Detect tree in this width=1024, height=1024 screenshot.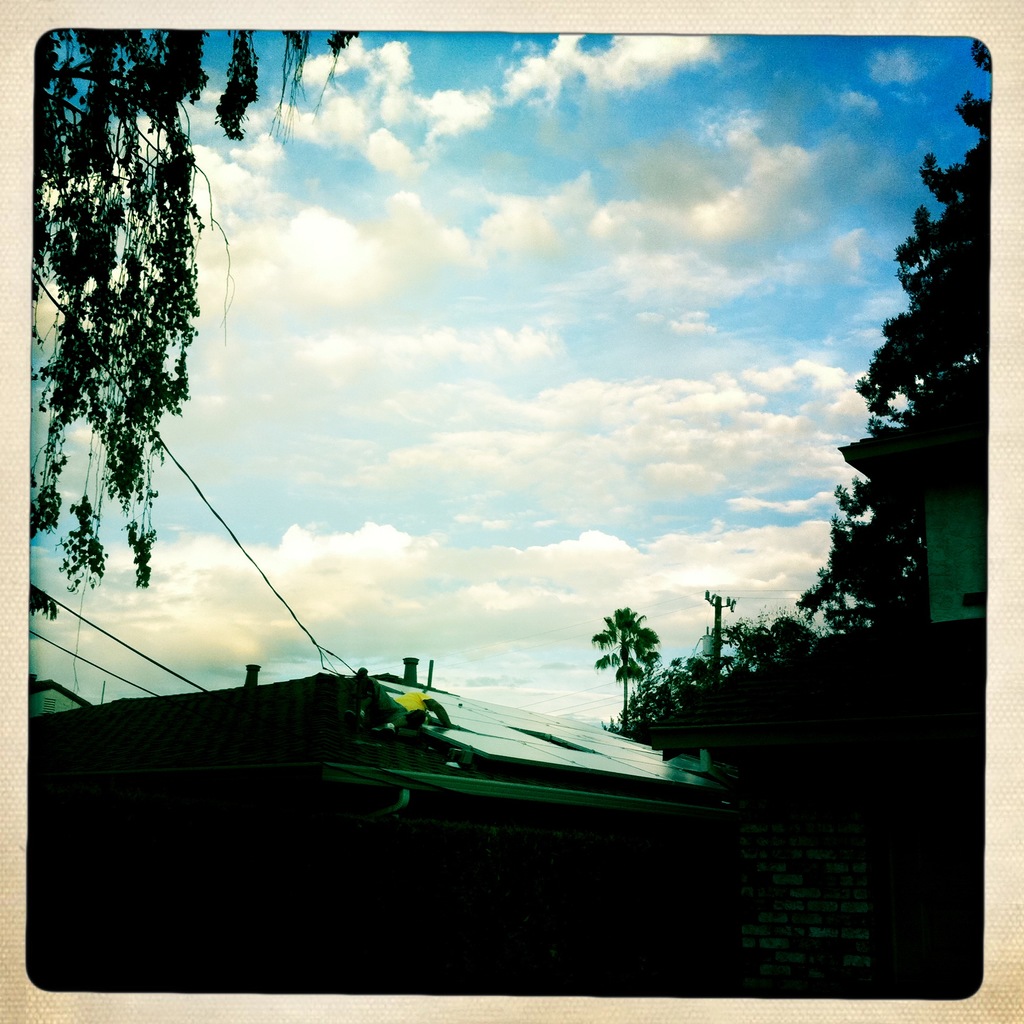
Detection: BBox(795, 35, 986, 623).
